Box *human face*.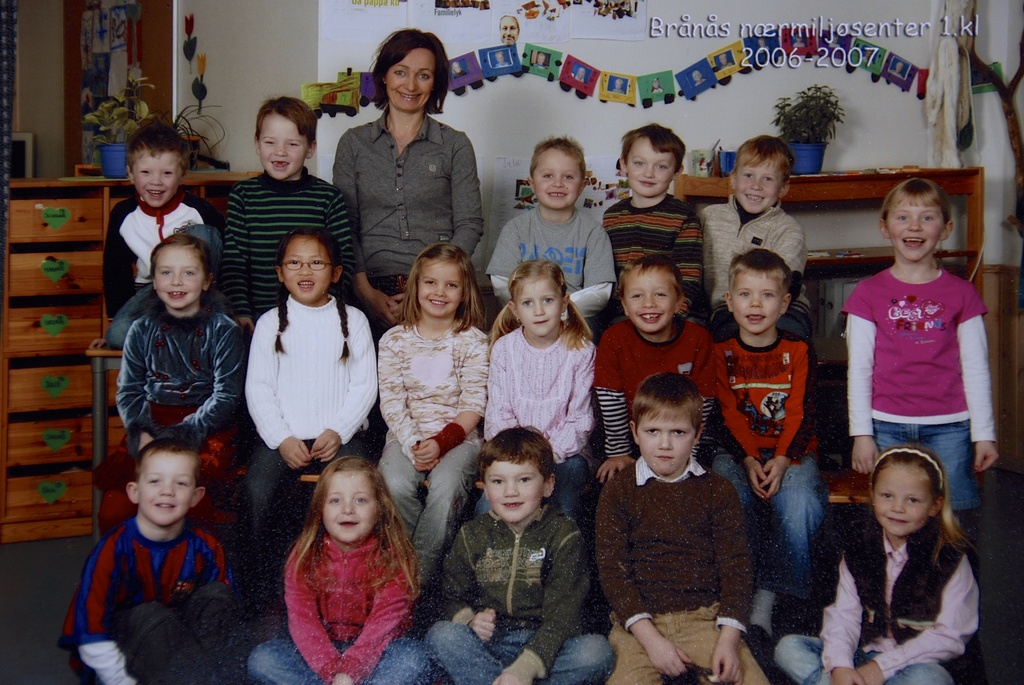
detection(499, 19, 521, 49).
